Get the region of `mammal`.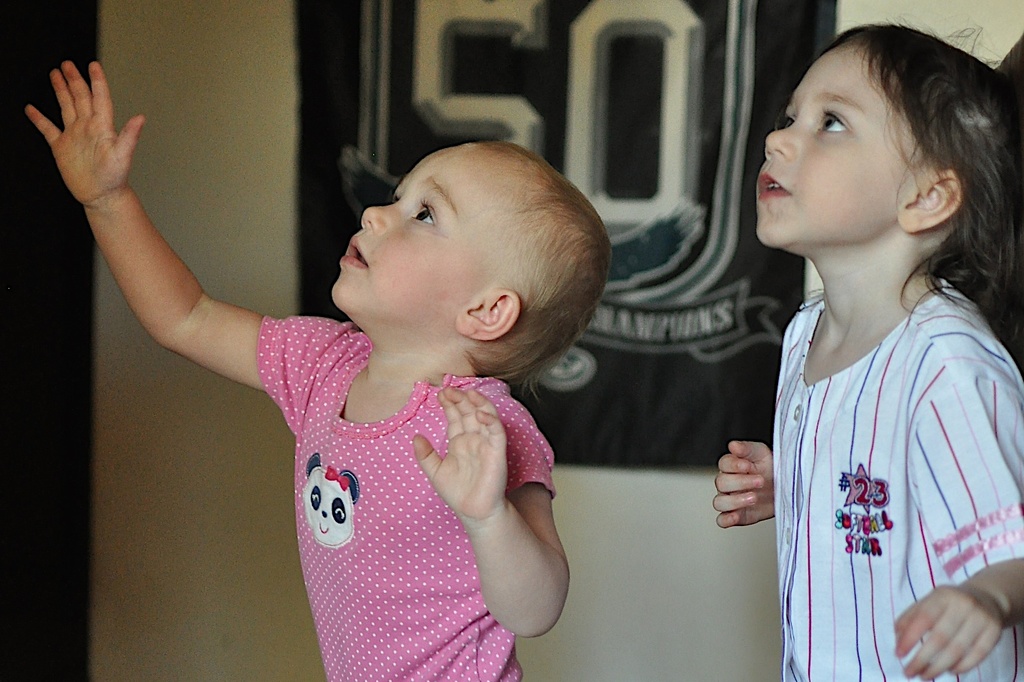
detection(26, 62, 614, 681).
